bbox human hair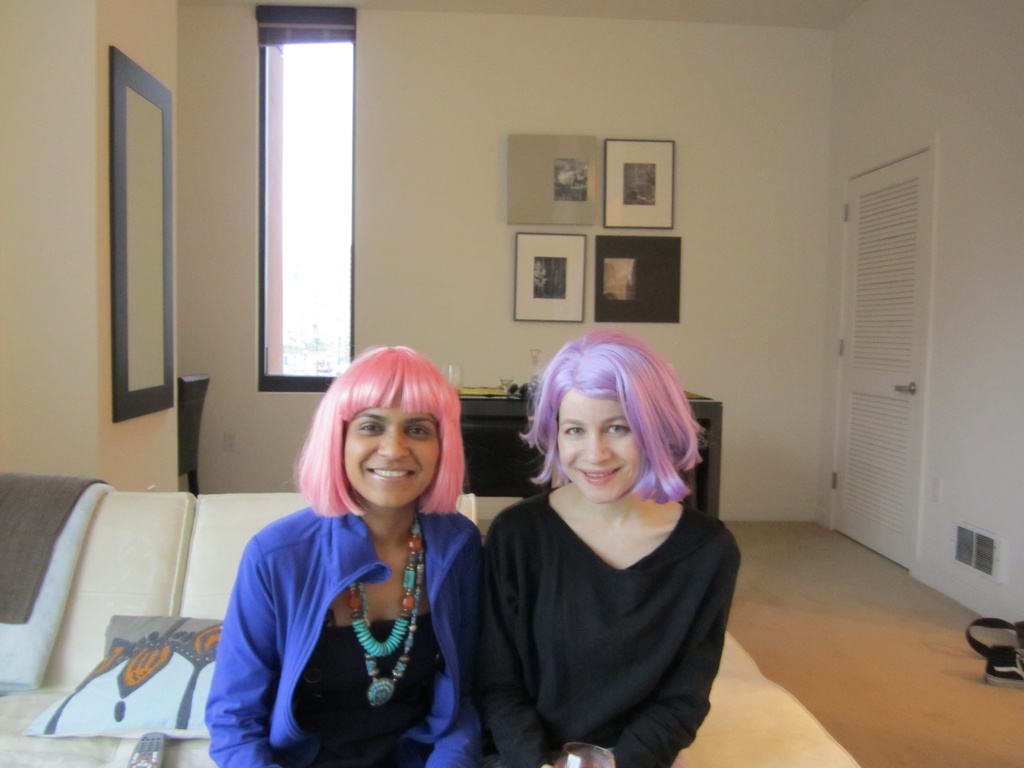
520:332:706:500
